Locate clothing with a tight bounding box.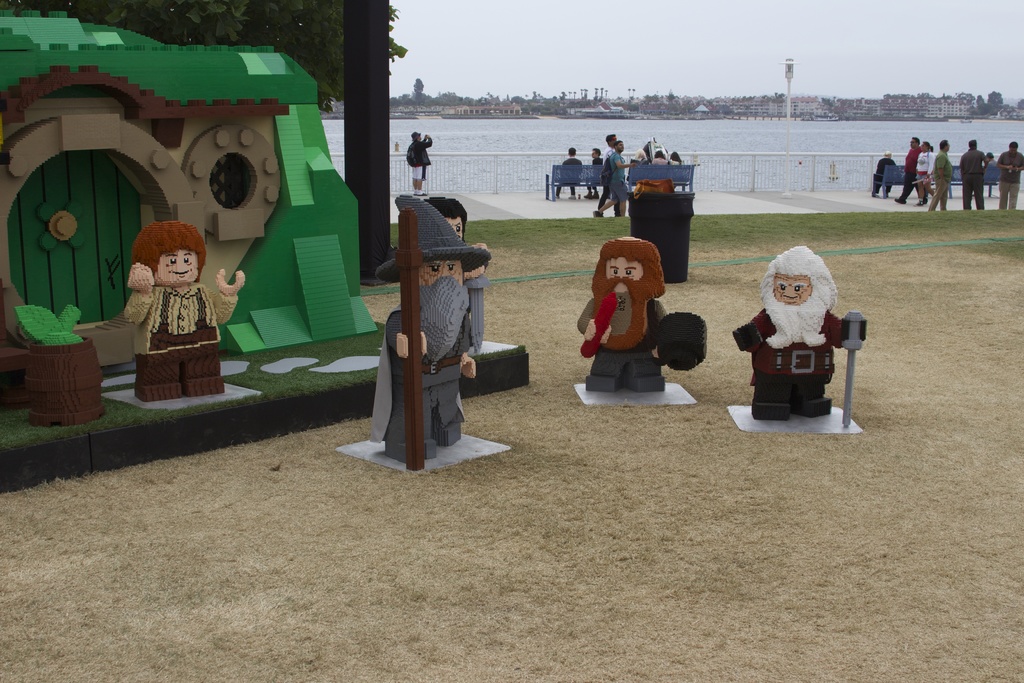
rect(961, 151, 987, 215).
